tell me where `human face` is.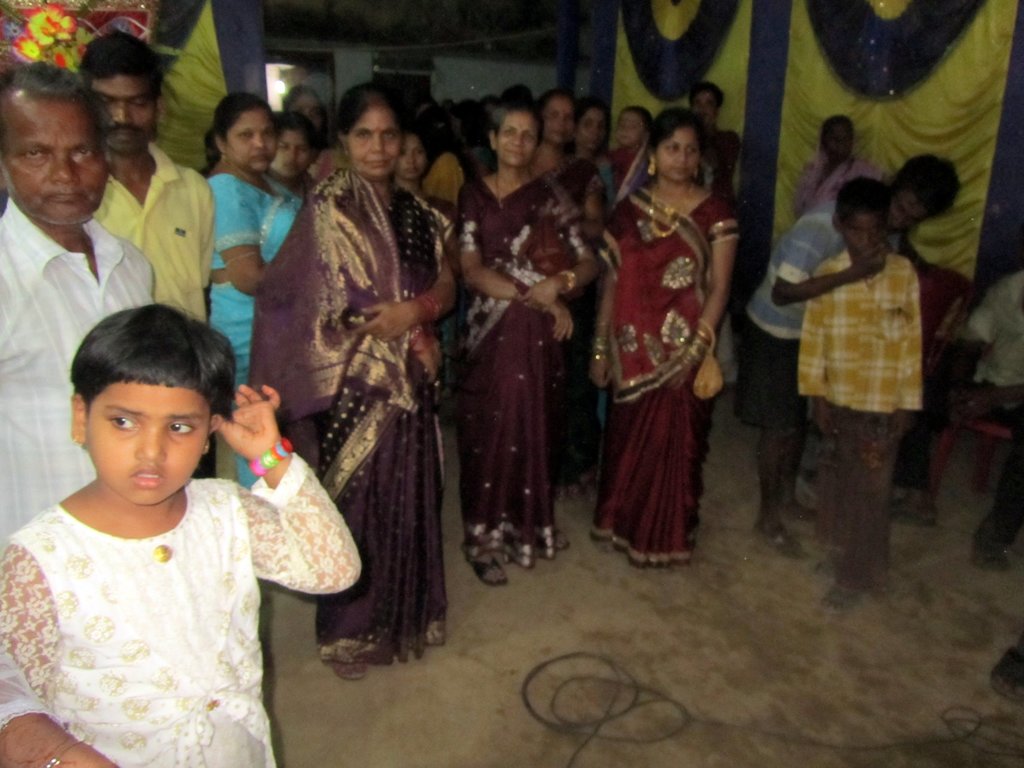
`human face` is at {"x1": 614, "y1": 110, "x2": 643, "y2": 147}.
